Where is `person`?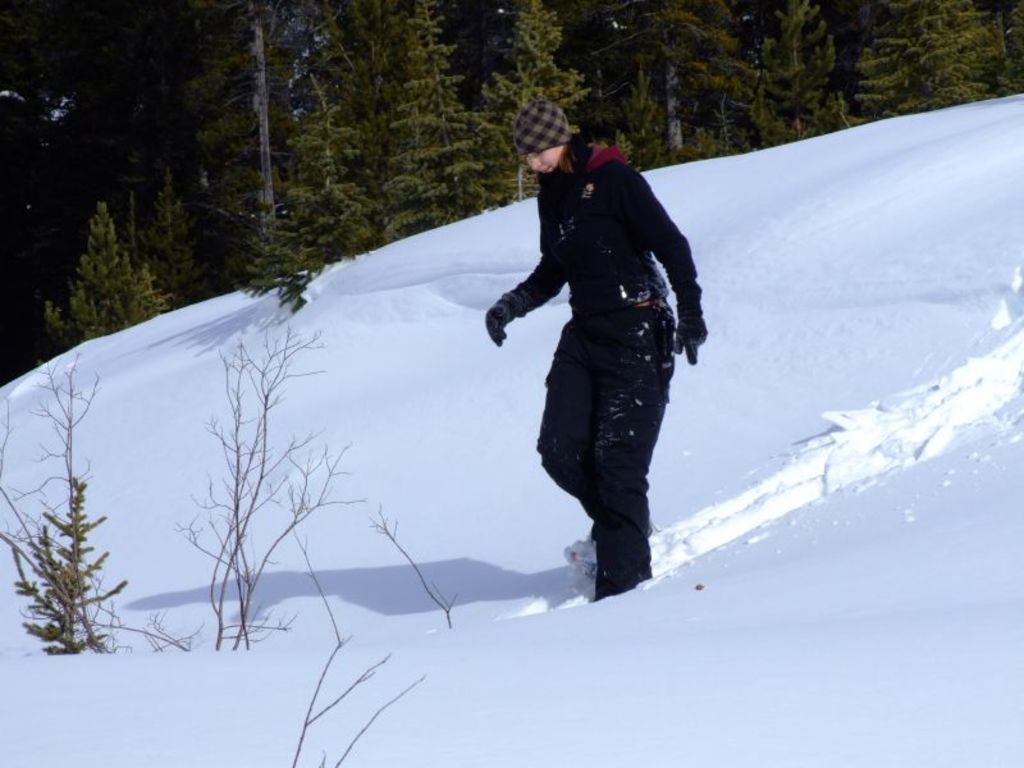
[483, 95, 709, 599].
